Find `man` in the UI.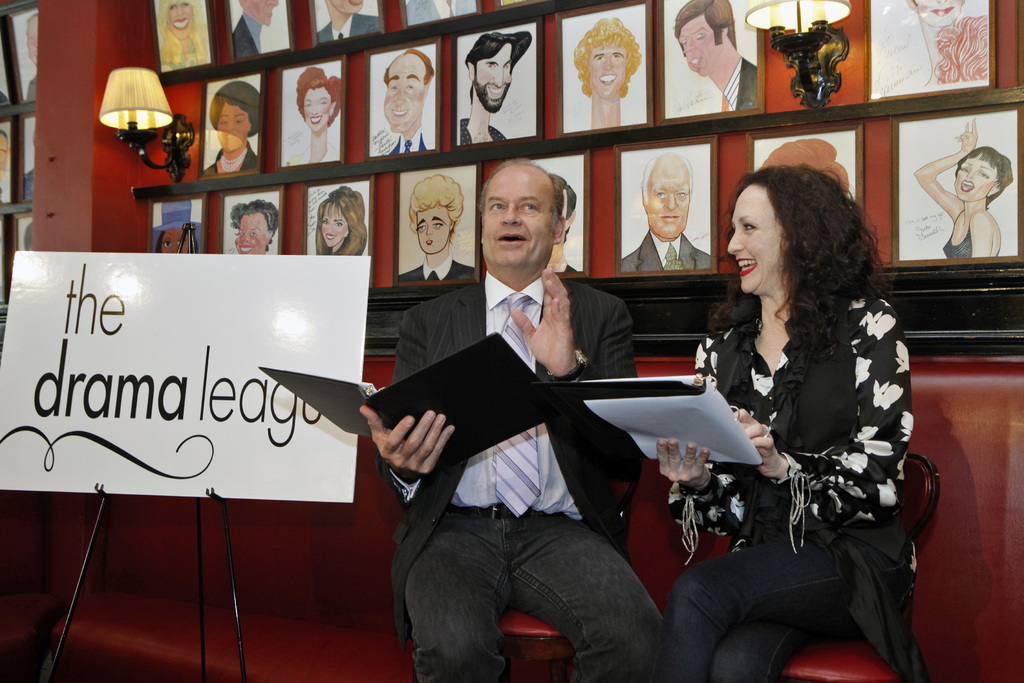
UI element at box=[351, 161, 669, 682].
